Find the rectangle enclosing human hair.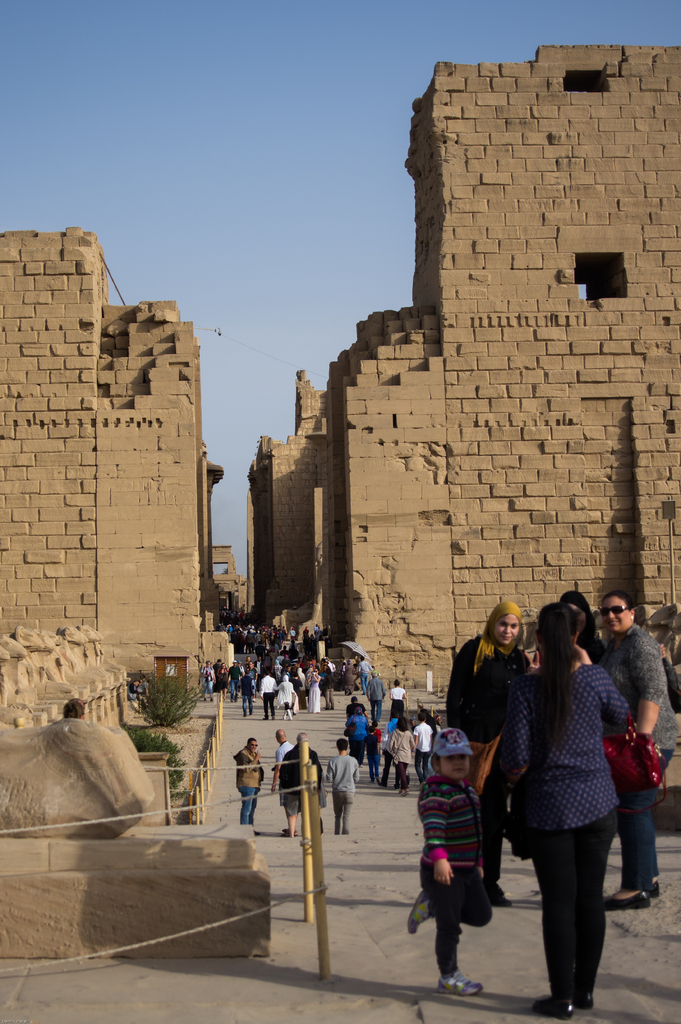
pyautogui.locateOnScreen(417, 713, 426, 722).
